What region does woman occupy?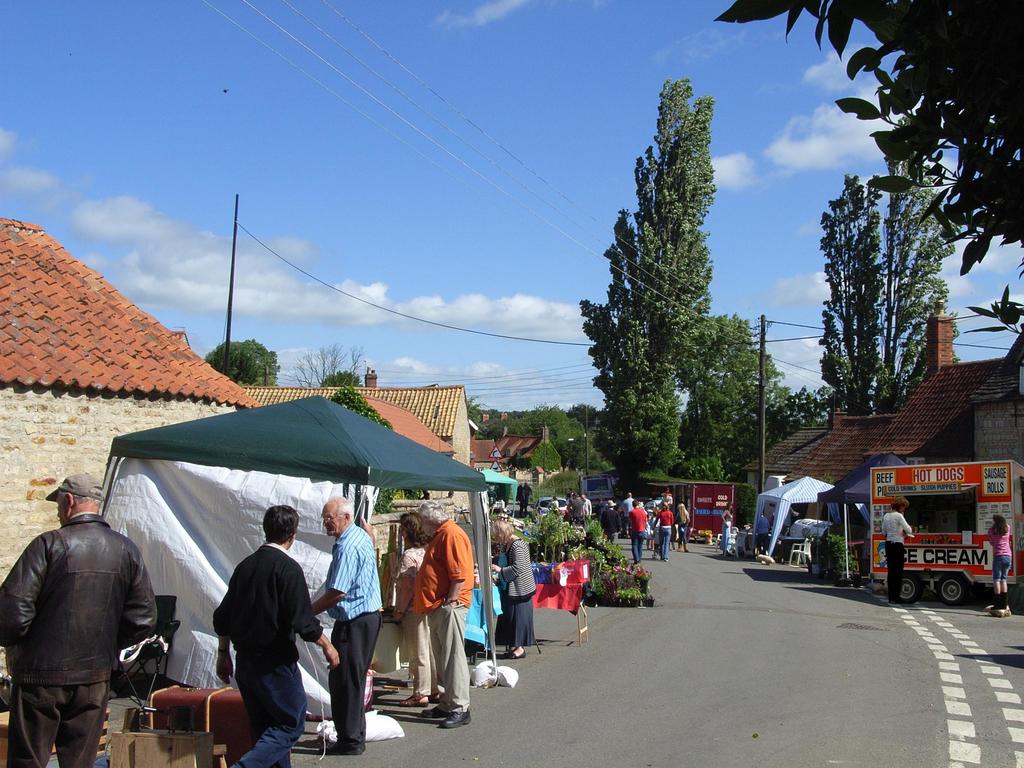
[left=488, top=521, right=536, bottom=660].
